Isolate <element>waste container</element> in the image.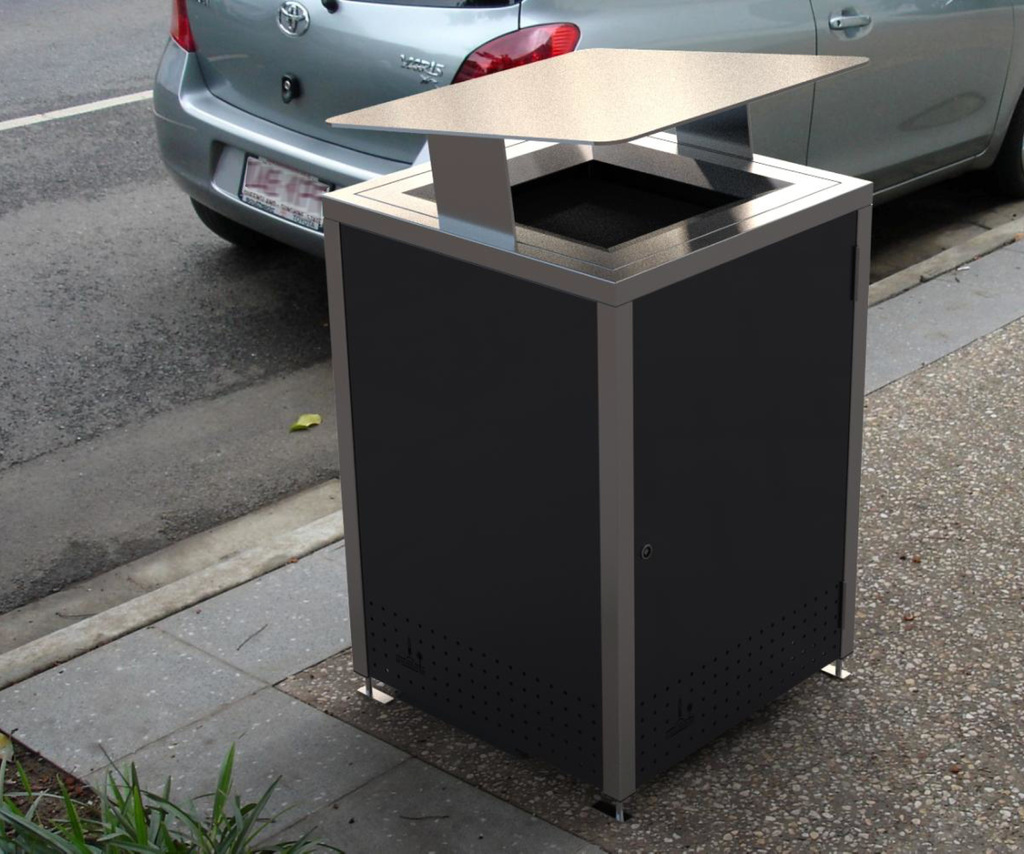
Isolated region: x1=319 y1=54 x2=876 y2=820.
